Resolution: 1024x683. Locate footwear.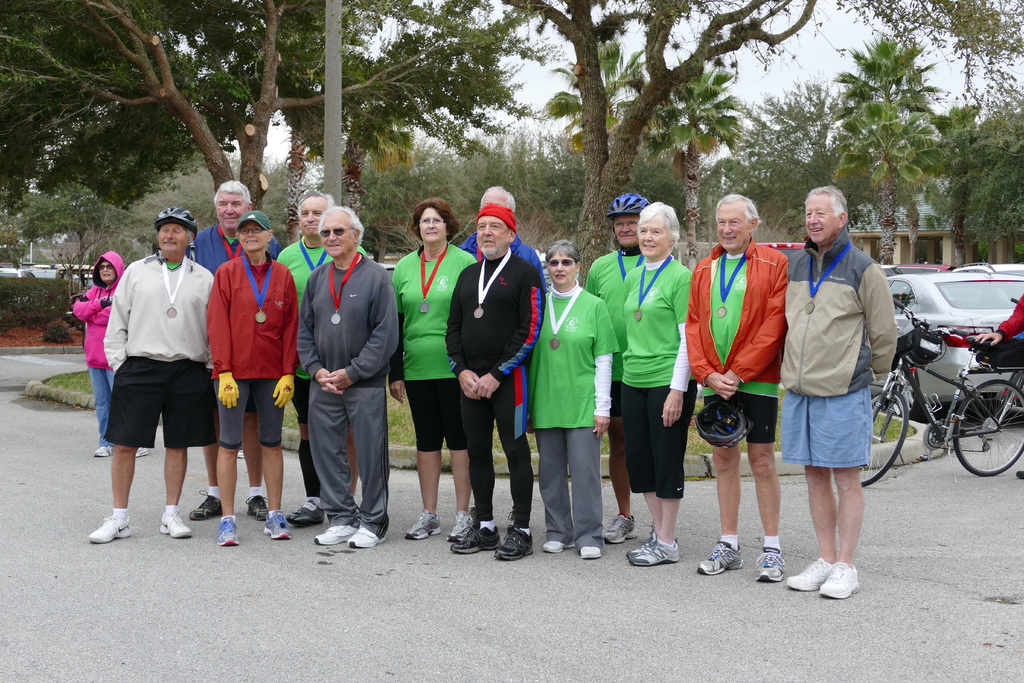
bbox=(757, 550, 788, 586).
